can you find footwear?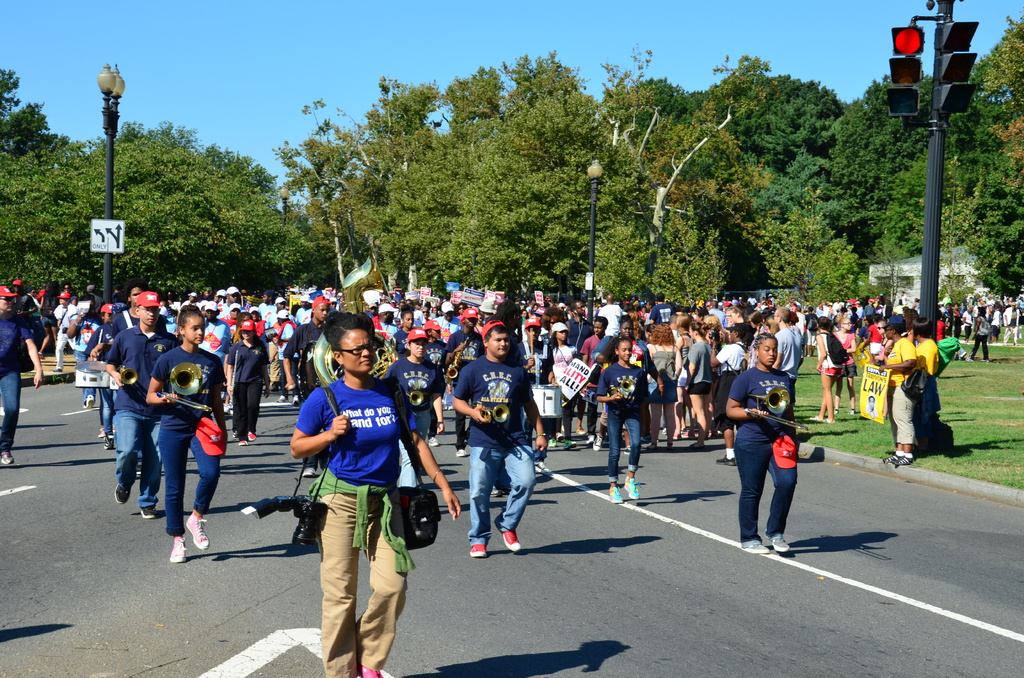
Yes, bounding box: x1=598, y1=431, x2=605, y2=451.
